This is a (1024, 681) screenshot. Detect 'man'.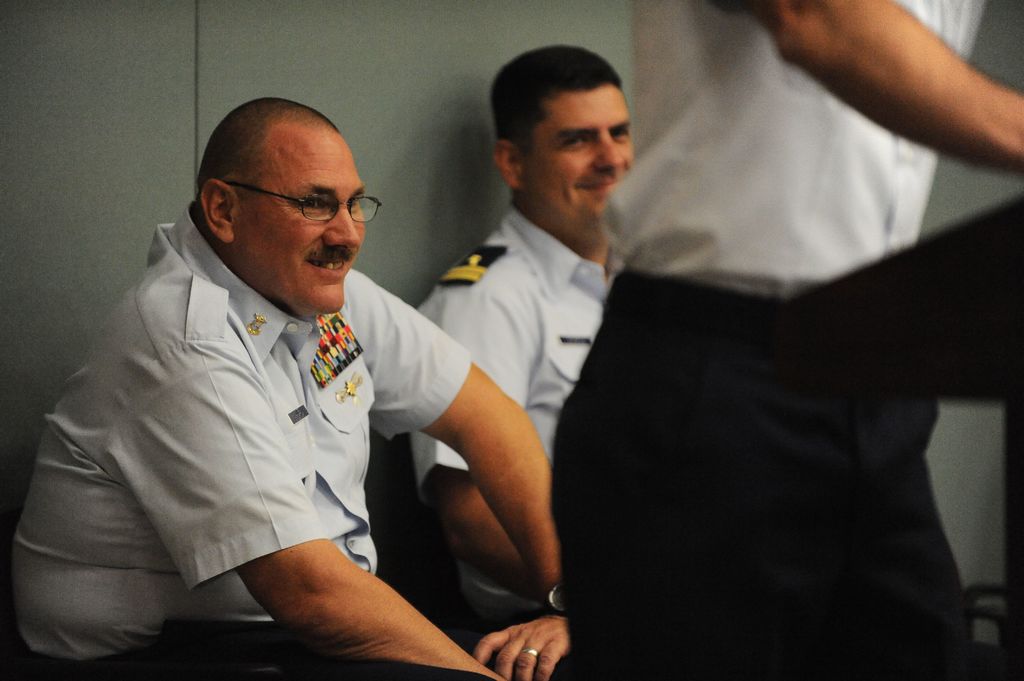
x1=40, y1=61, x2=540, y2=662.
